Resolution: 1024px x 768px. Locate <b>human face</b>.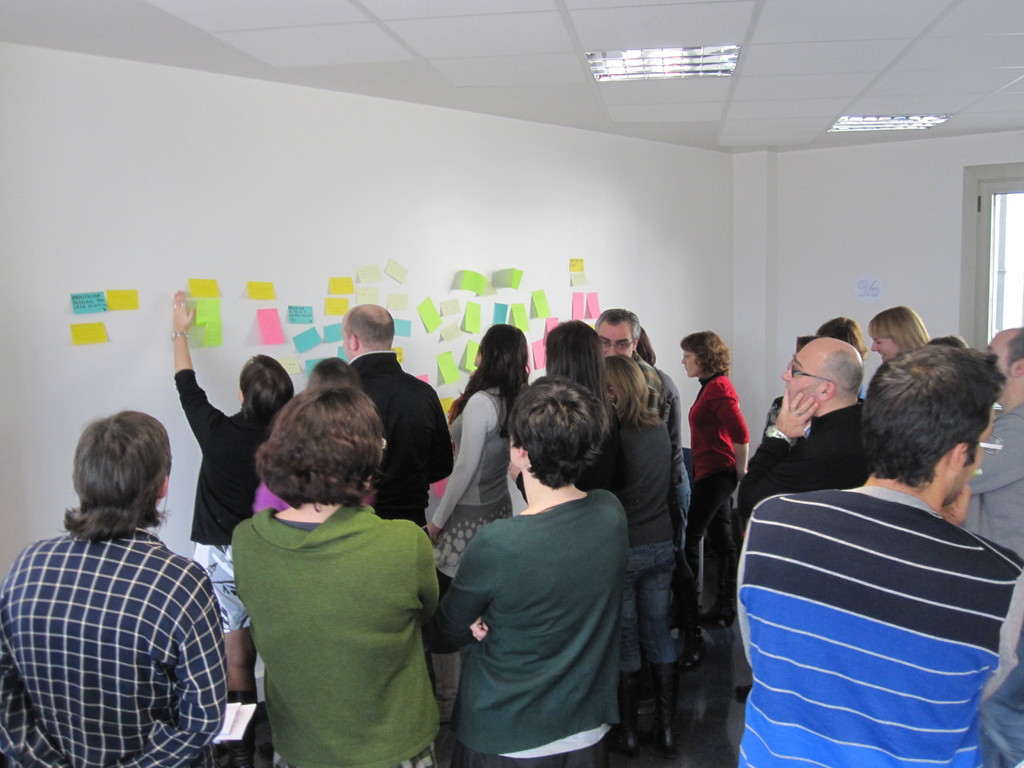
(682,351,701,378).
